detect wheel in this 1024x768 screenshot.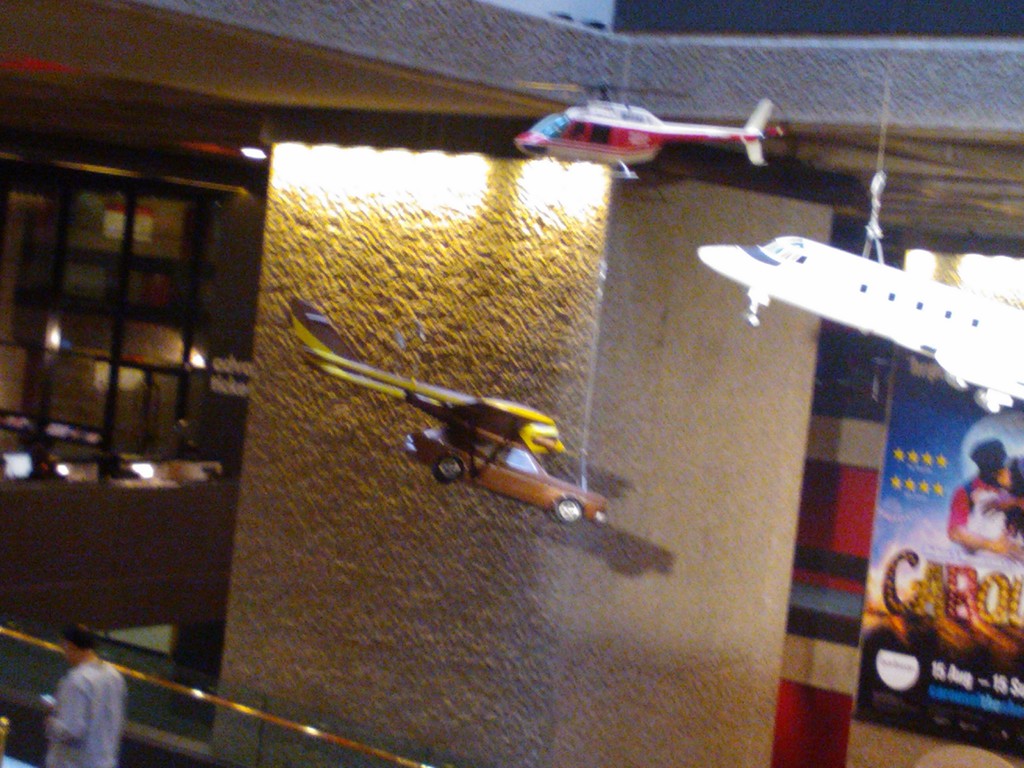
Detection: crop(552, 497, 588, 527).
